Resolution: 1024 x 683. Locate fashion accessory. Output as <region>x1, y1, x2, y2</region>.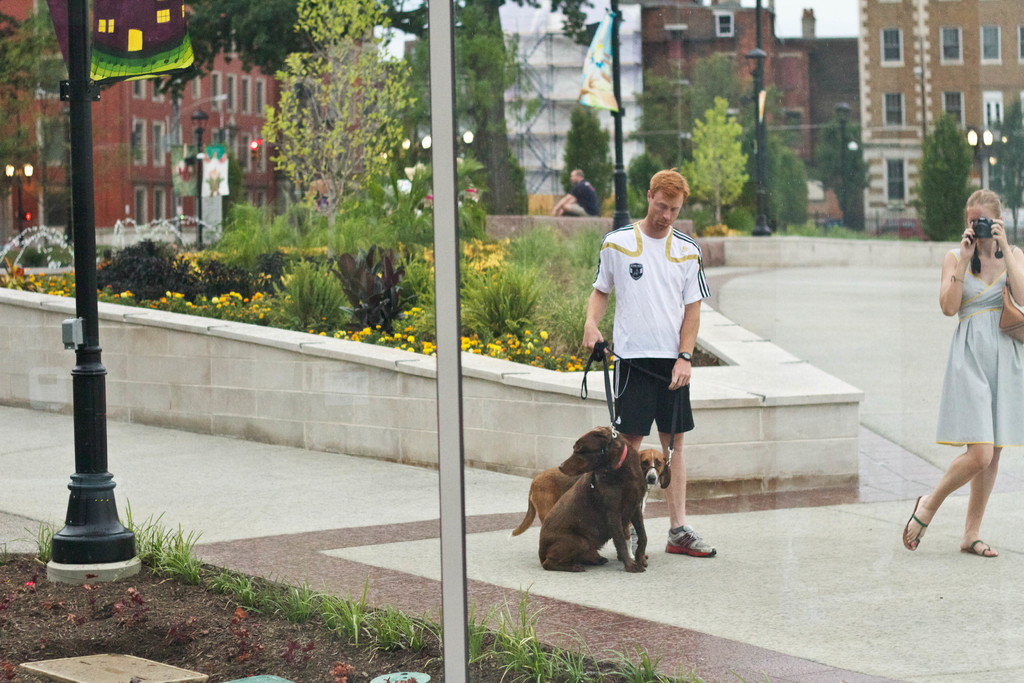
<region>628, 524, 648, 558</region>.
